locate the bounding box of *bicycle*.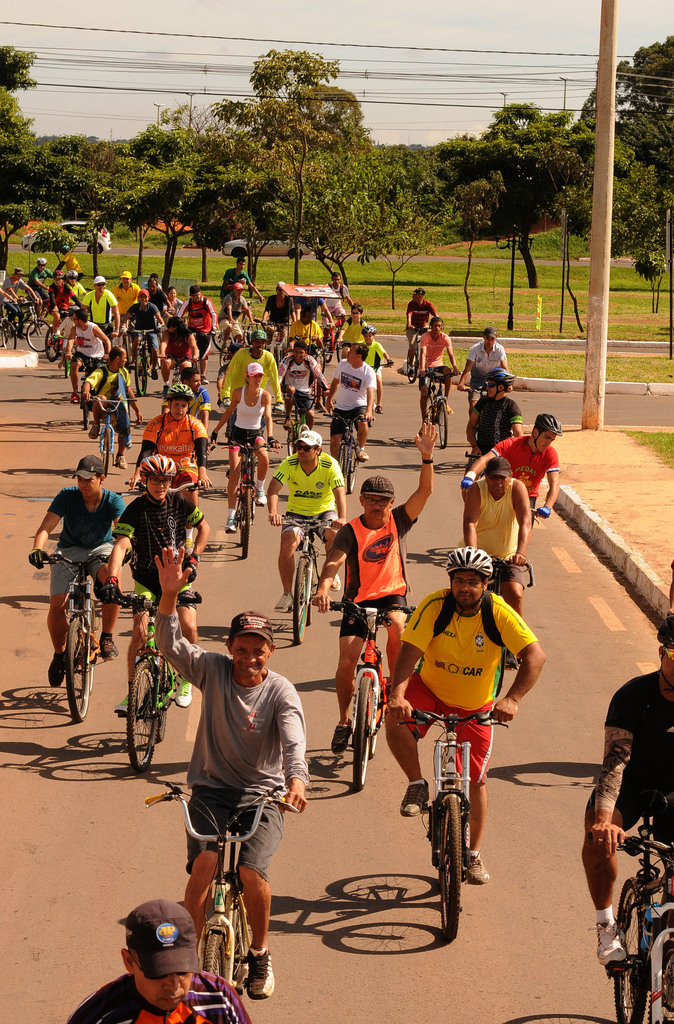
Bounding box: left=124, top=477, right=214, bottom=495.
